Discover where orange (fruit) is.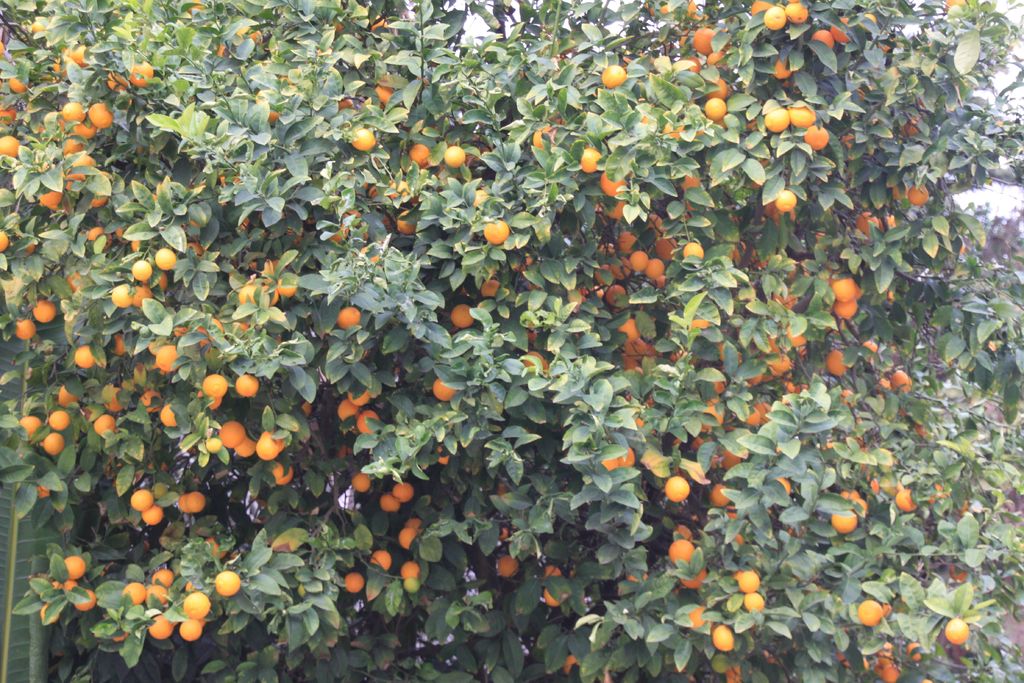
Discovered at (left=848, top=597, right=894, bottom=630).
